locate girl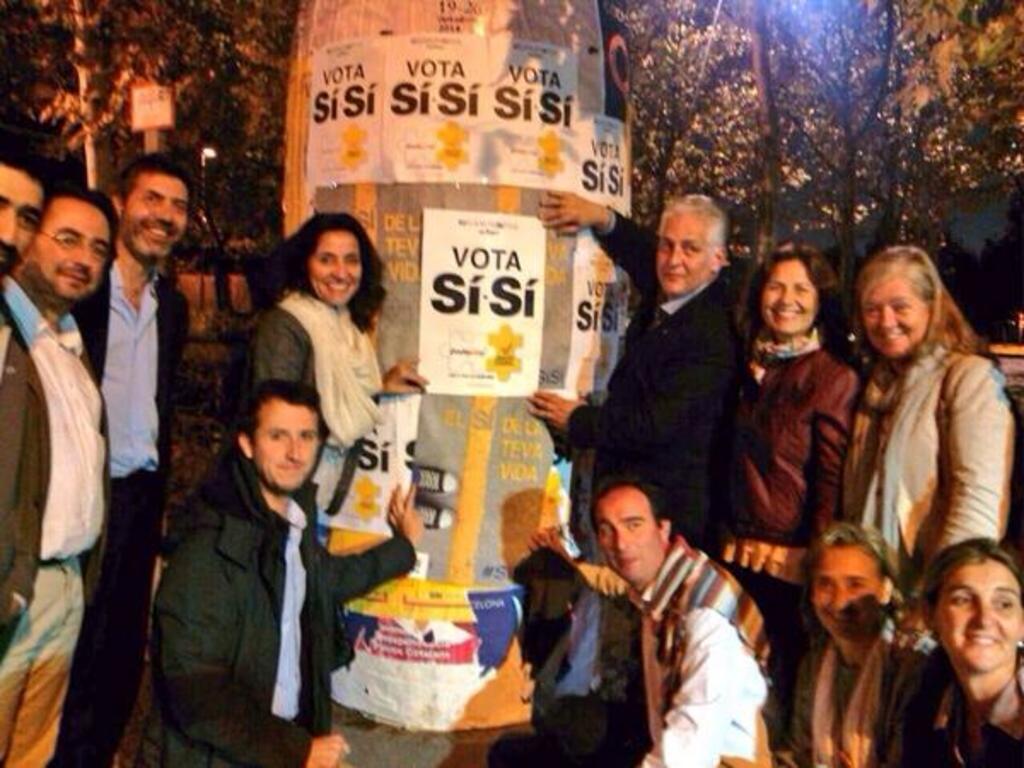
<bbox>715, 236, 857, 737</bbox>
